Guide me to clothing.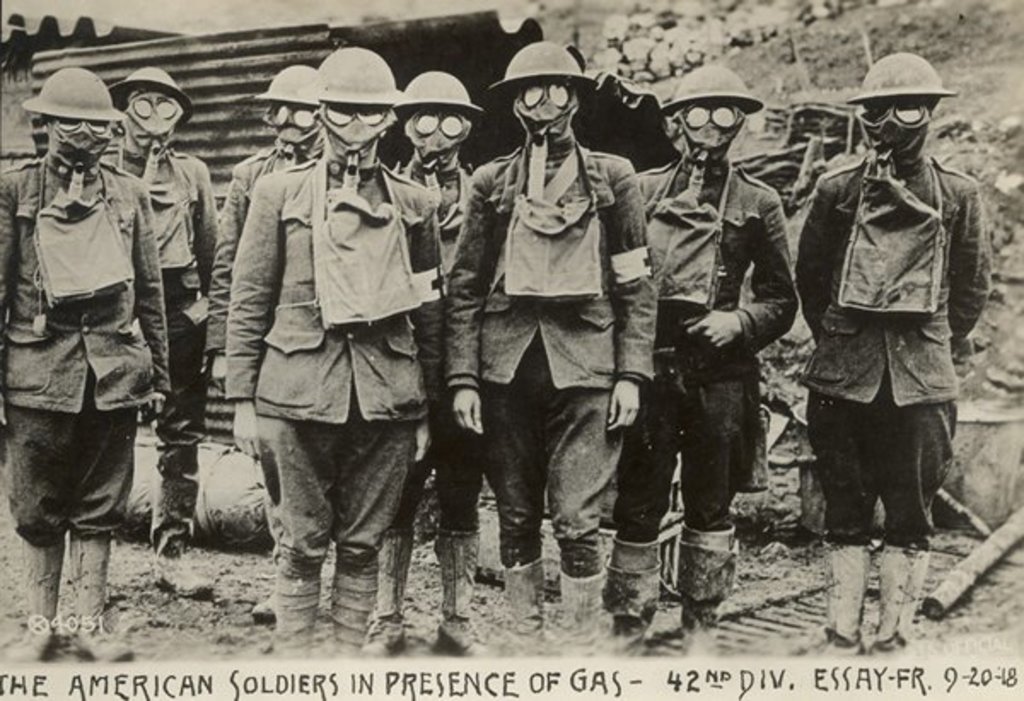
Guidance: BBox(225, 152, 447, 570).
